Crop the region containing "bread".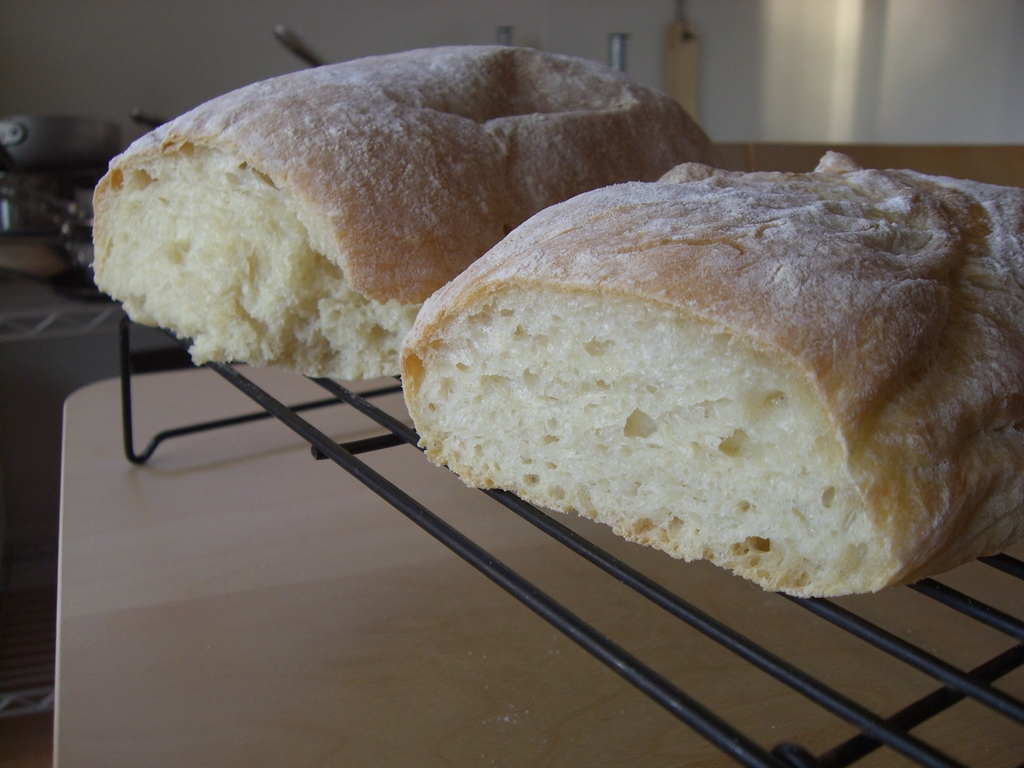
Crop region: BBox(83, 37, 722, 382).
